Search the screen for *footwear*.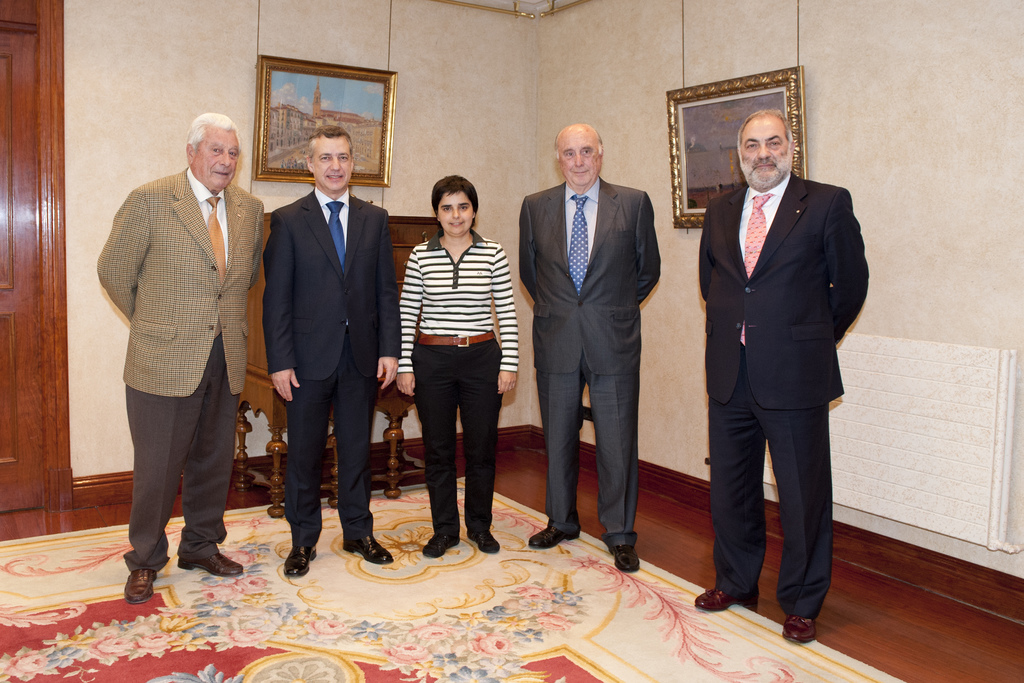
Found at (609, 541, 643, 574).
